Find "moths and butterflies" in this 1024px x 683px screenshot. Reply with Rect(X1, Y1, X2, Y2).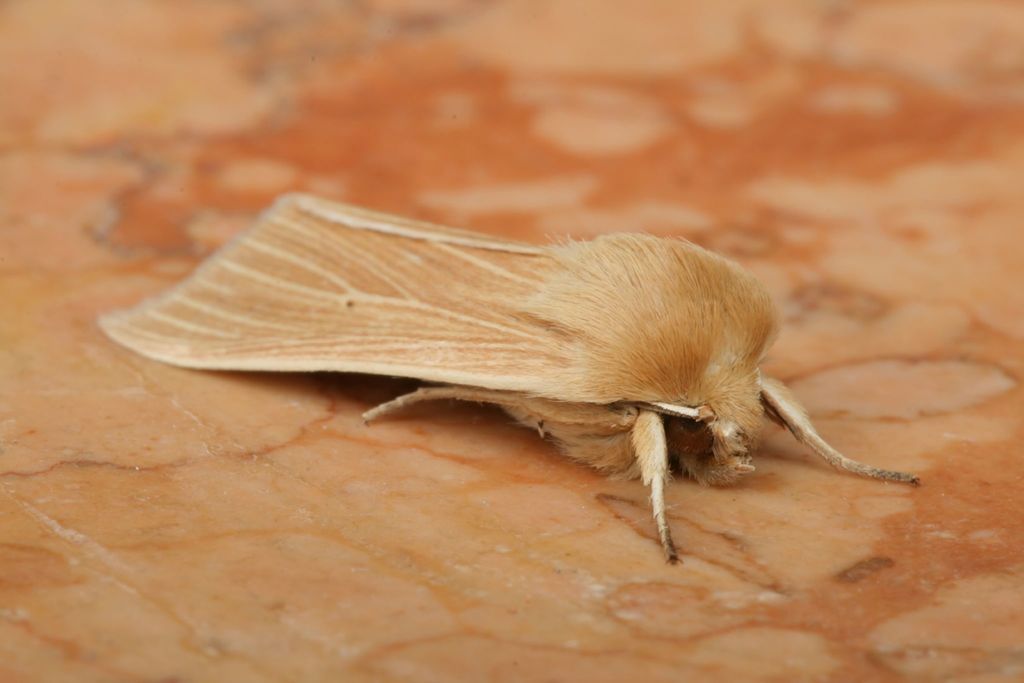
Rect(100, 184, 923, 563).
